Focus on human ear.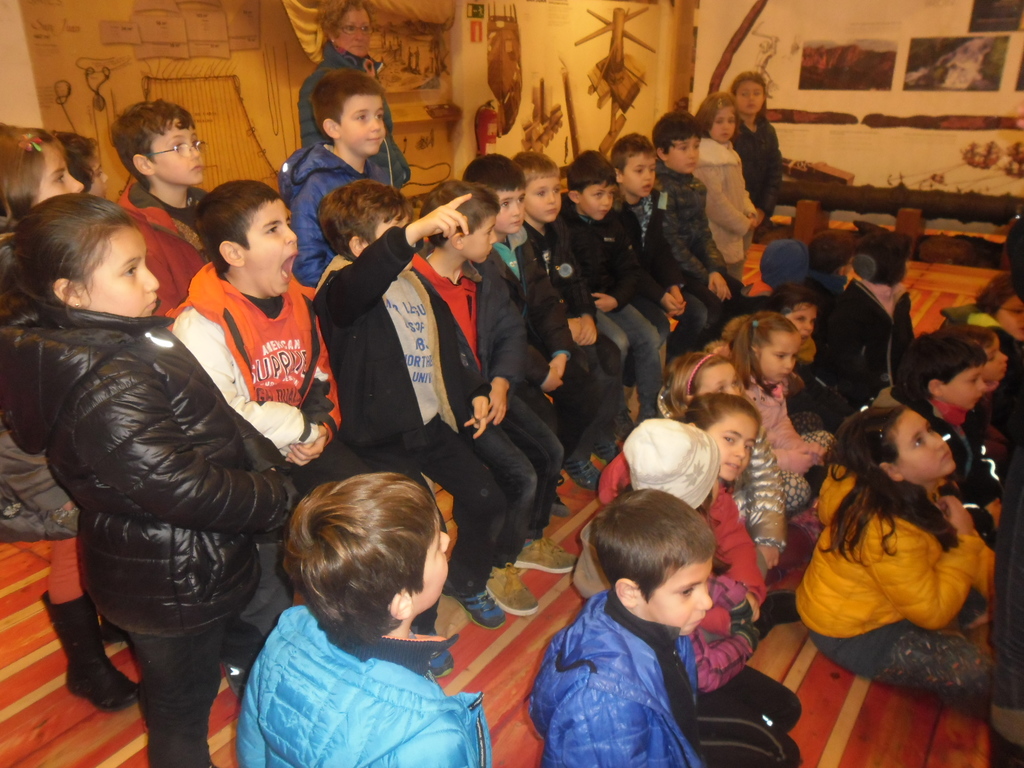
Focused at [391, 594, 415, 619].
